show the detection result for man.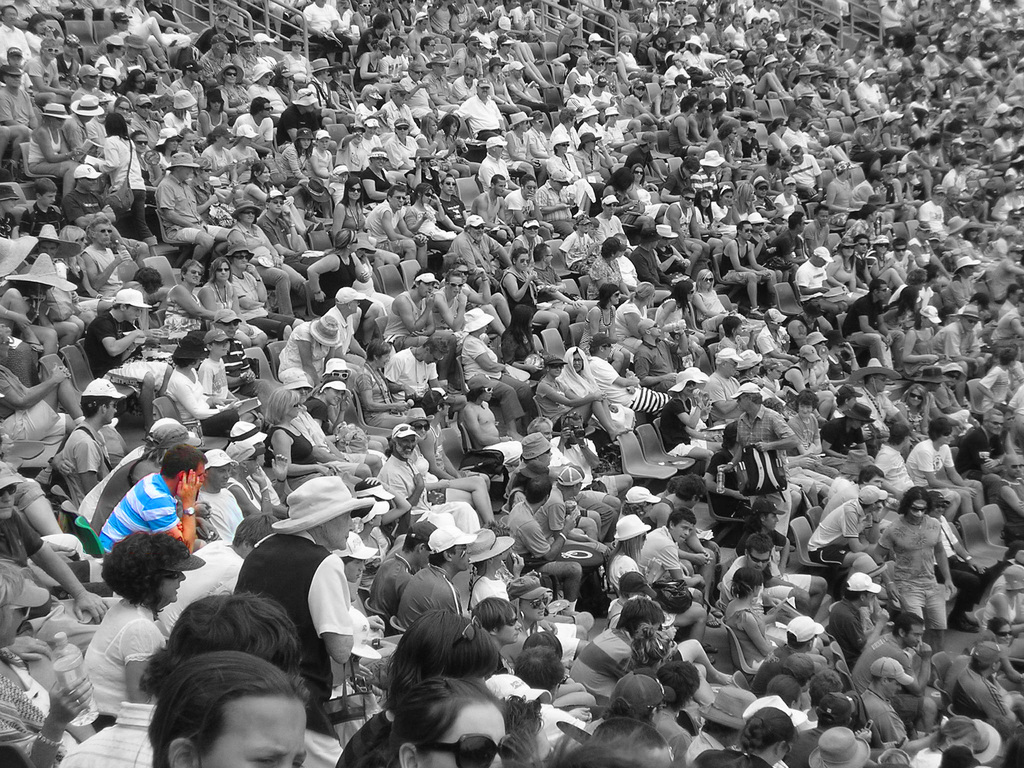
[x1=630, y1=230, x2=680, y2=298].
